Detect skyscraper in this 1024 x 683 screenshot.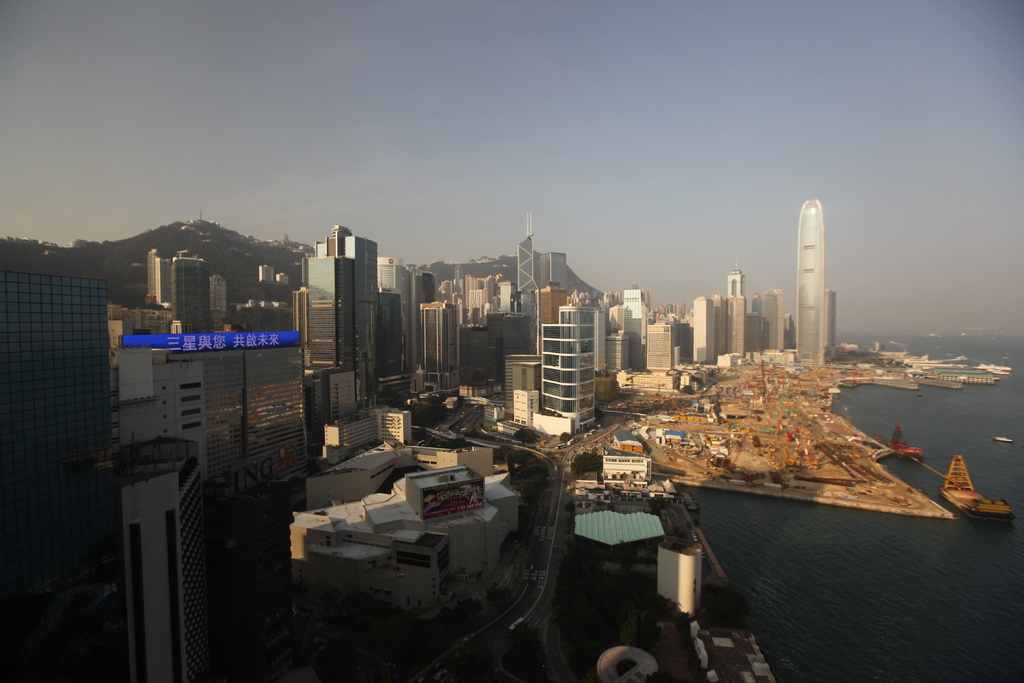
Detection: 826:288:837:345.
